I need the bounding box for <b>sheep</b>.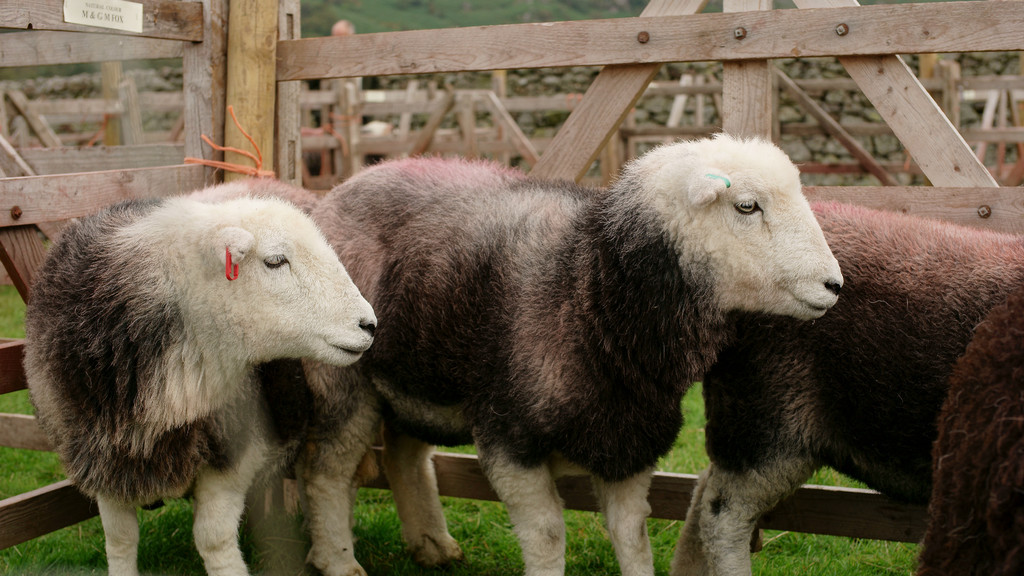
Here it is: <box>909,264,1023,575</box>.
